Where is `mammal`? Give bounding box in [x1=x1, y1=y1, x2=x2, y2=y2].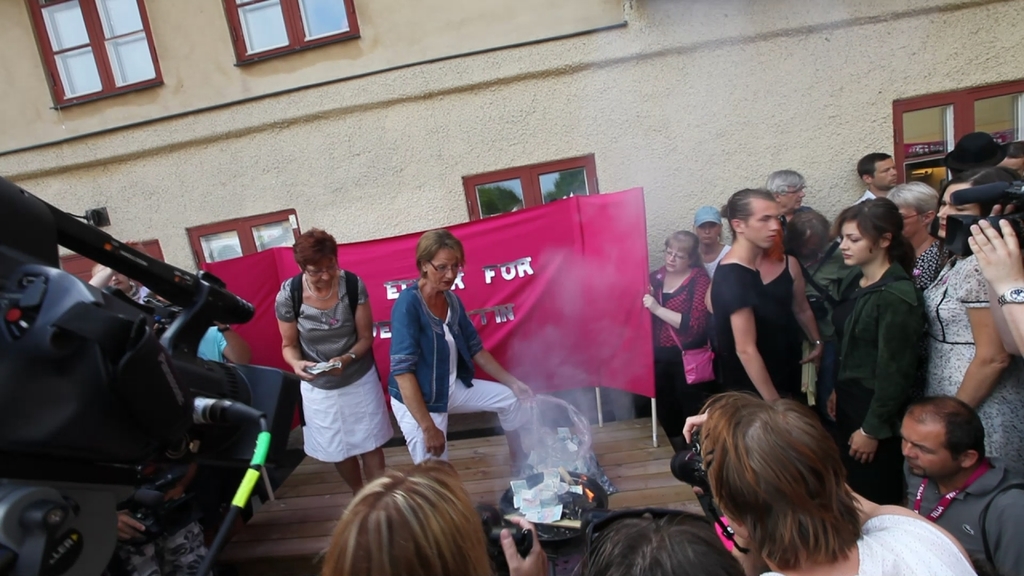
[x1=675, y1=386, x2=990, y2=575].
